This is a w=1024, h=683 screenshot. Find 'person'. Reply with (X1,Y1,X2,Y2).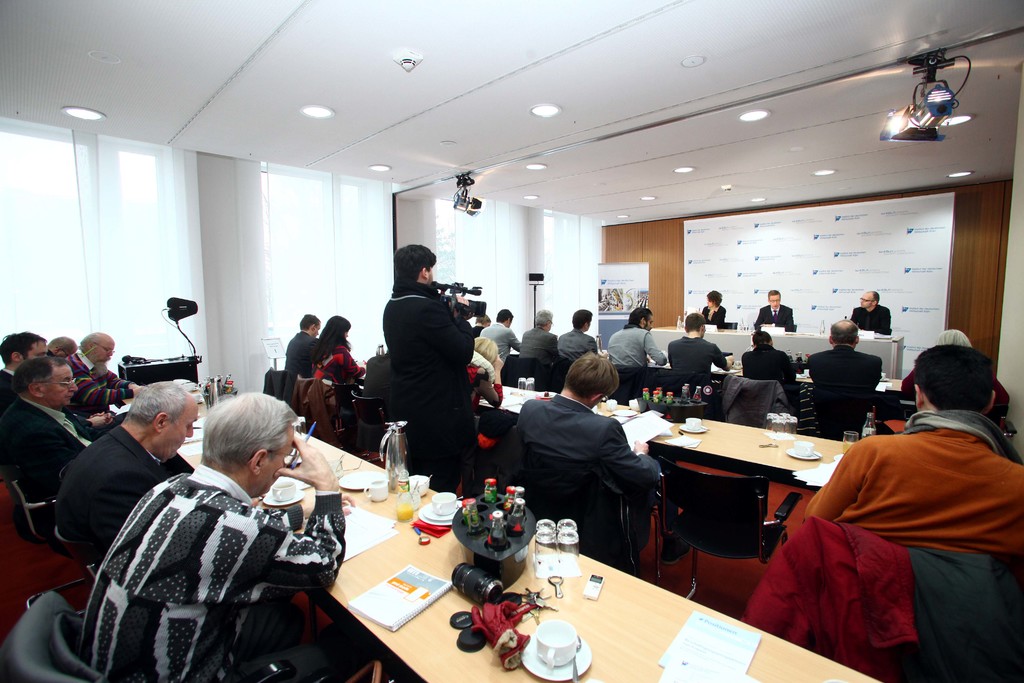
(553,309,605,360).
